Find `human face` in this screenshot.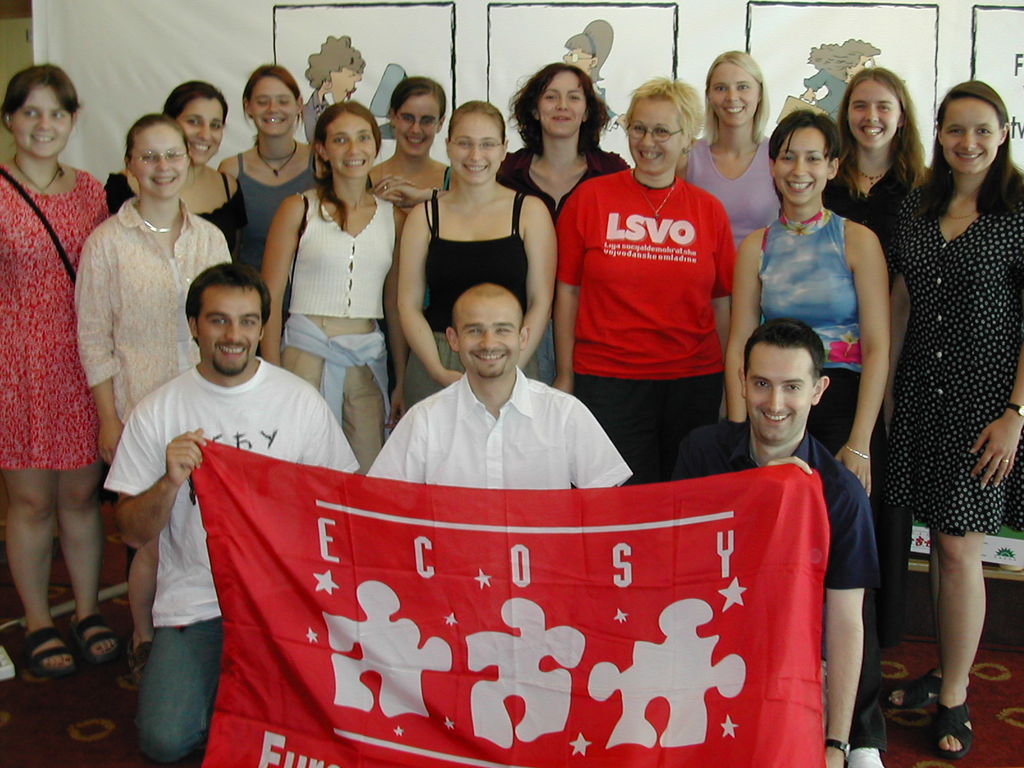
The bounding box for `human face` is BBox(195, 291, 264, 376).
